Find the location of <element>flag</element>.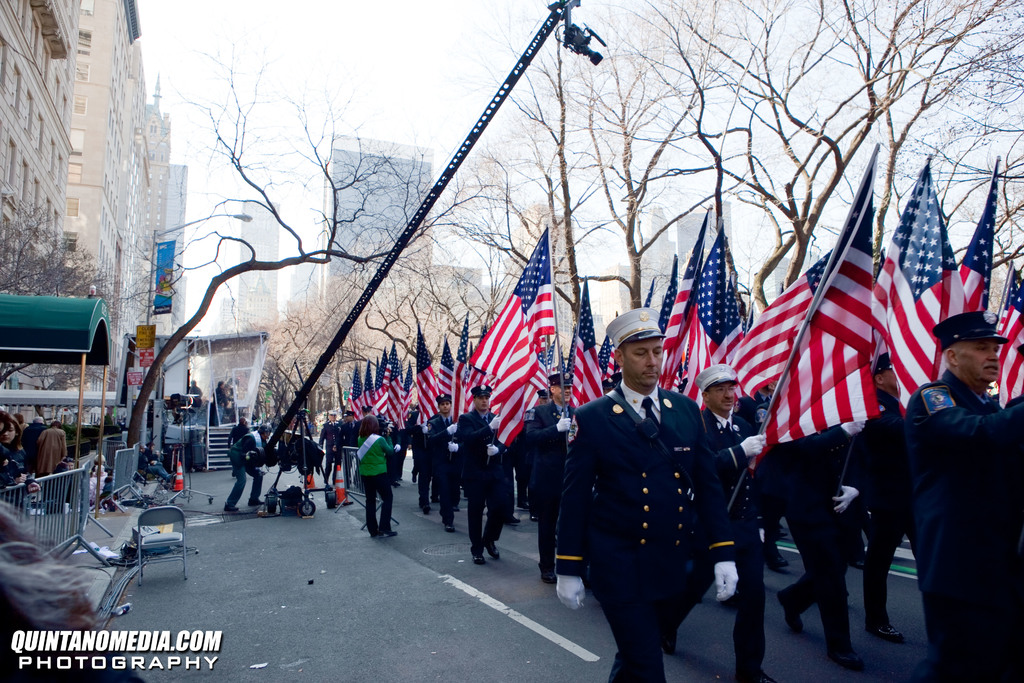
Location: [left=559, top=279, right=607, bottom=407].
